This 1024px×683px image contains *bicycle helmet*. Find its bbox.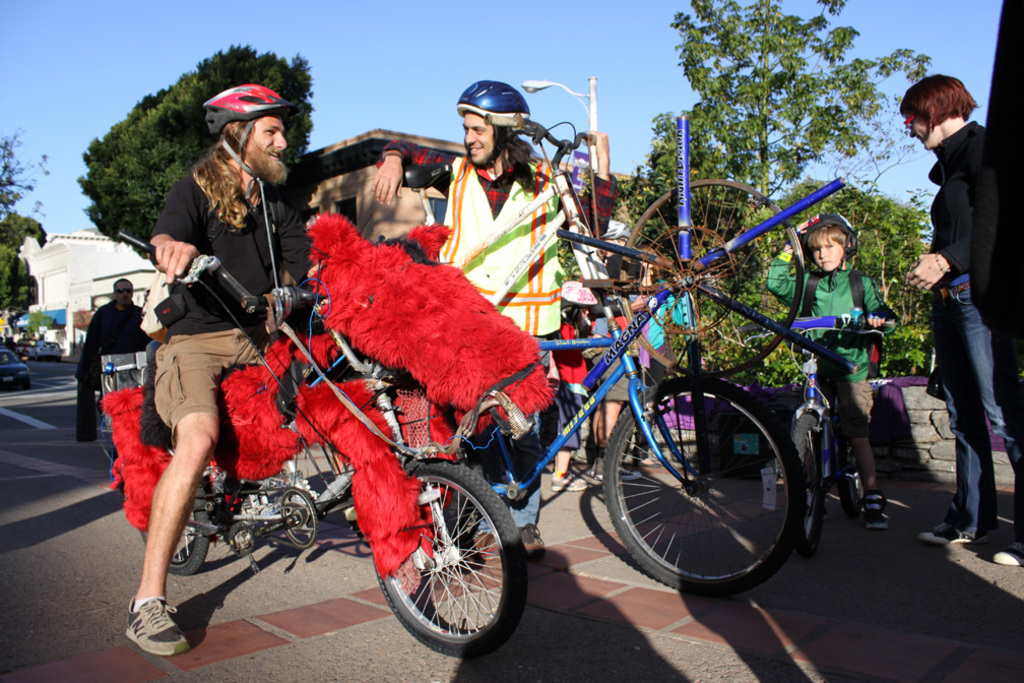
197 82 296 198.
